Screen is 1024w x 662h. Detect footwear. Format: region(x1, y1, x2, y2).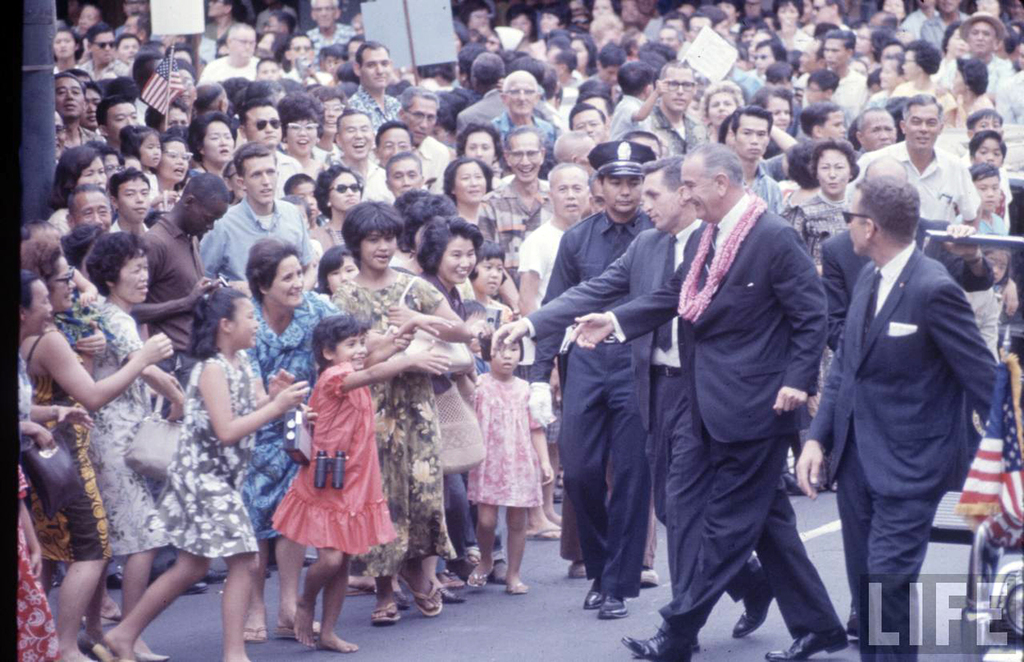
region(184, 581, 212, 596).
